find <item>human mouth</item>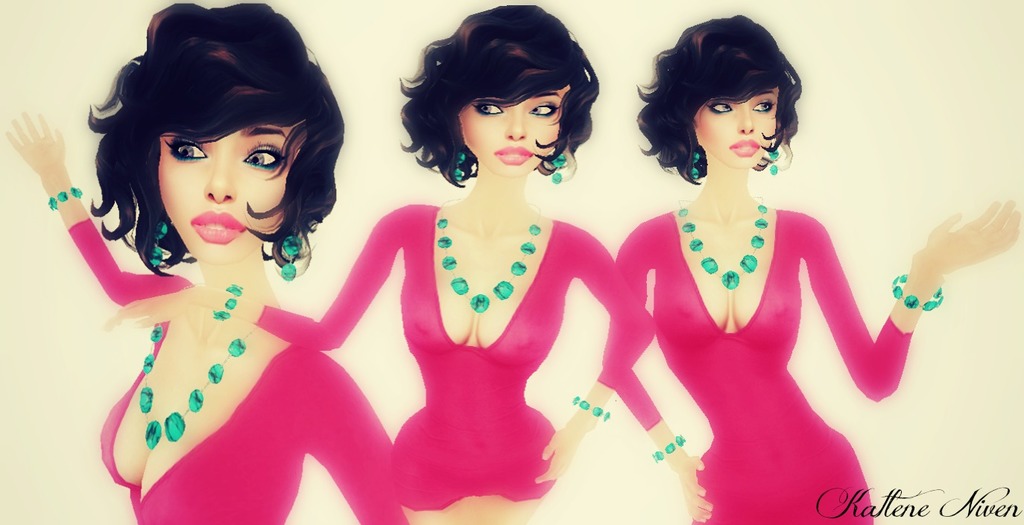
728/139/759/161
